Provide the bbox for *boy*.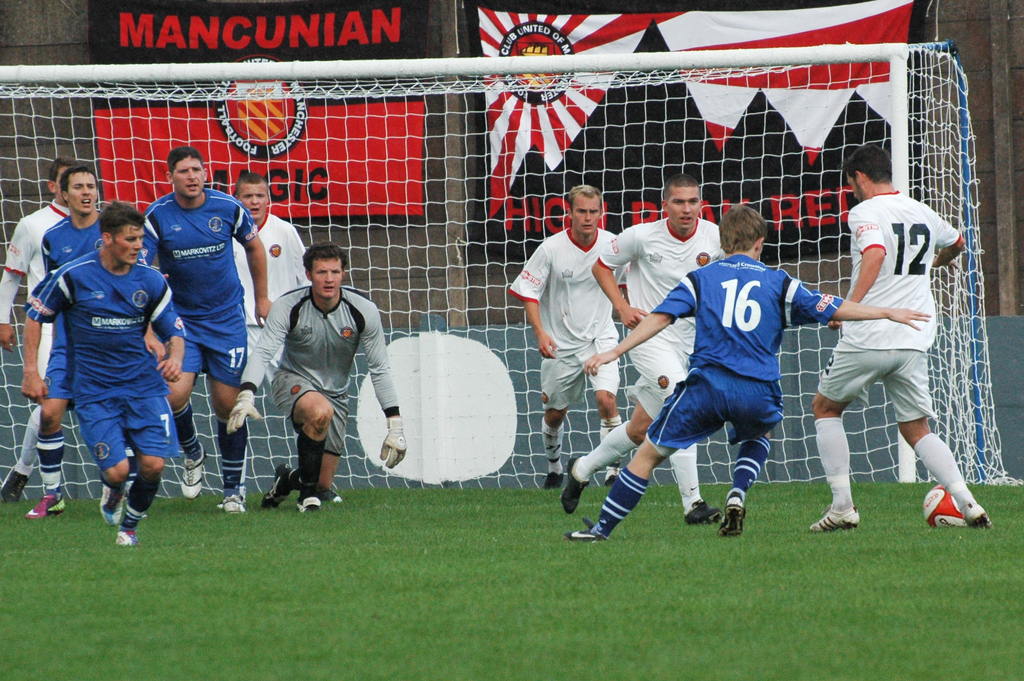
pyautogui.locateOnScreen(808, 116, 968, 537).
